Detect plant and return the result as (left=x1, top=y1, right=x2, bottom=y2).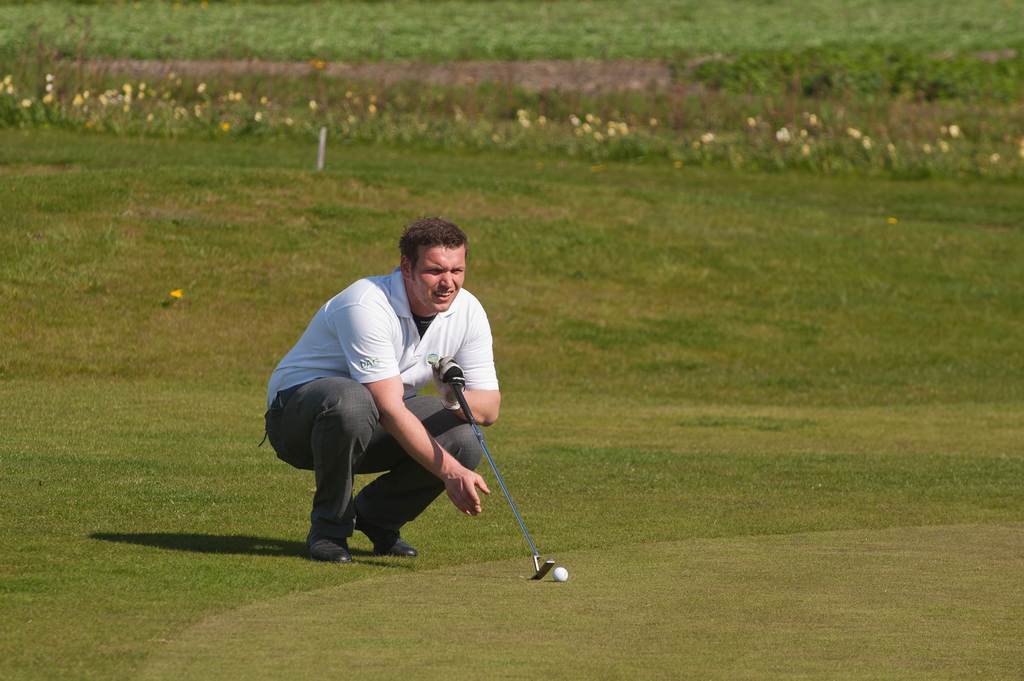
(left=0, top=101, right=1022, bottom=192).
